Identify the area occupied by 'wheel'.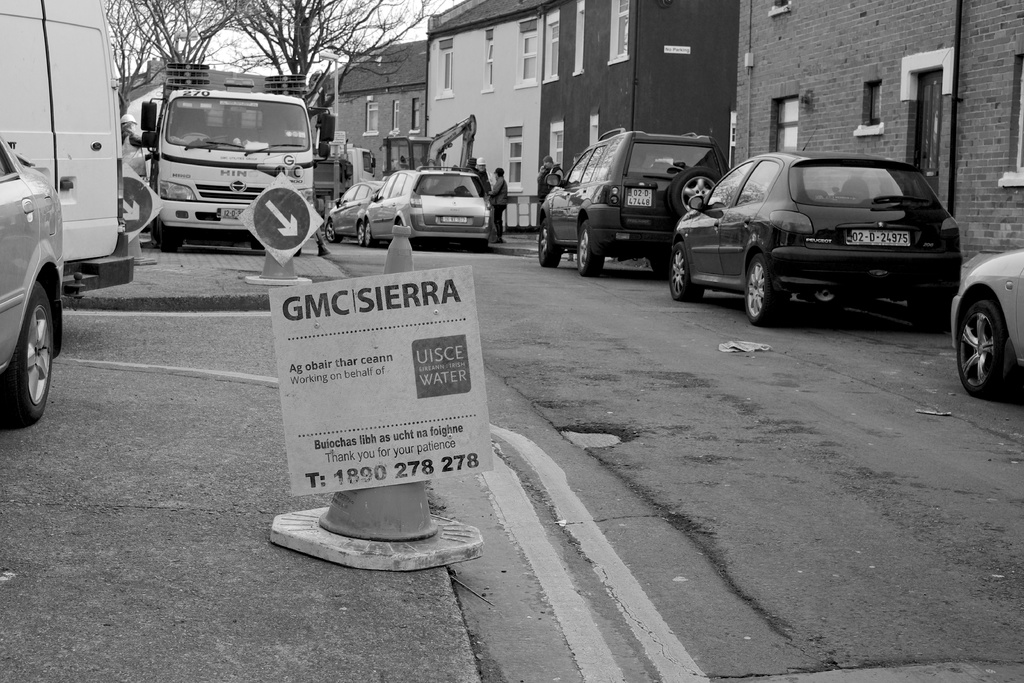
Area: box(668, 166, 720, 218).
